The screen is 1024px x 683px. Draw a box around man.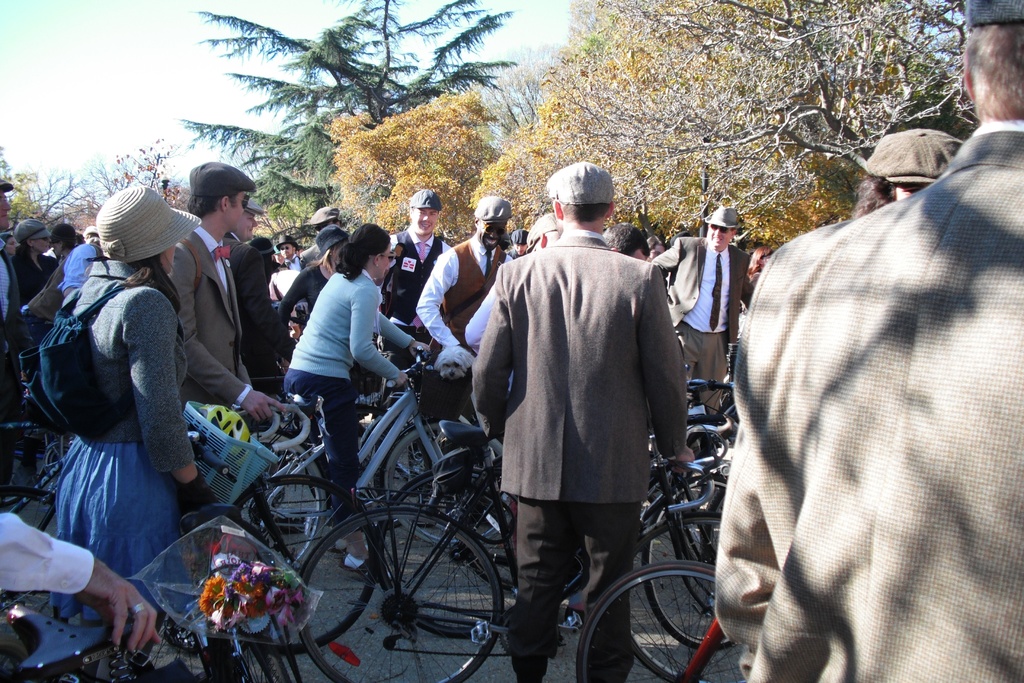
(224, 197, 311, 414).
